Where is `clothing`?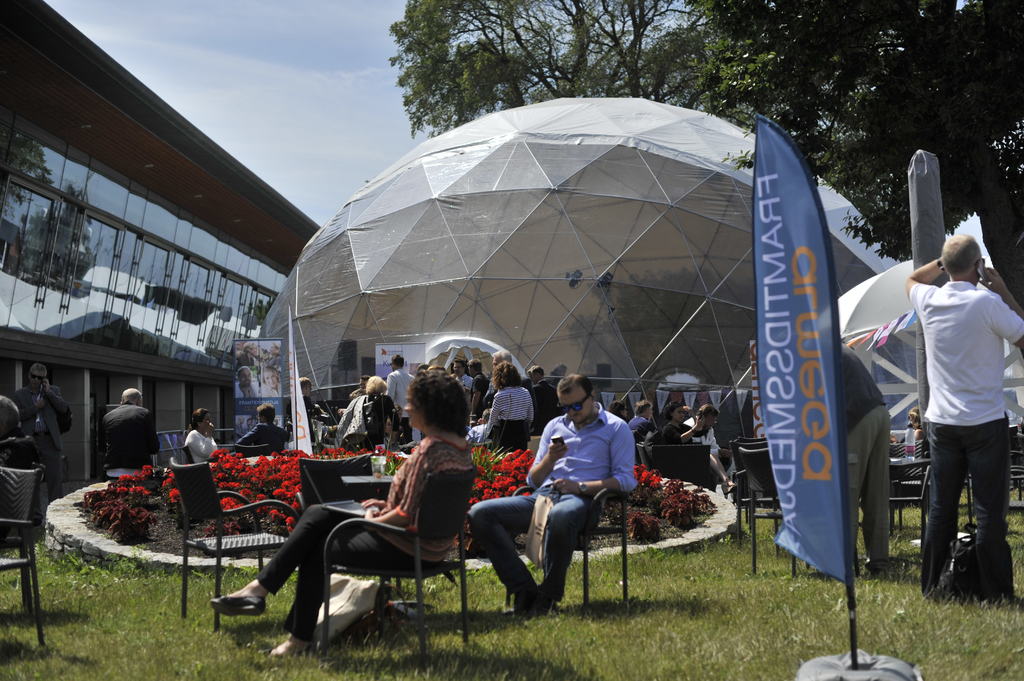
16 385 67 511.
